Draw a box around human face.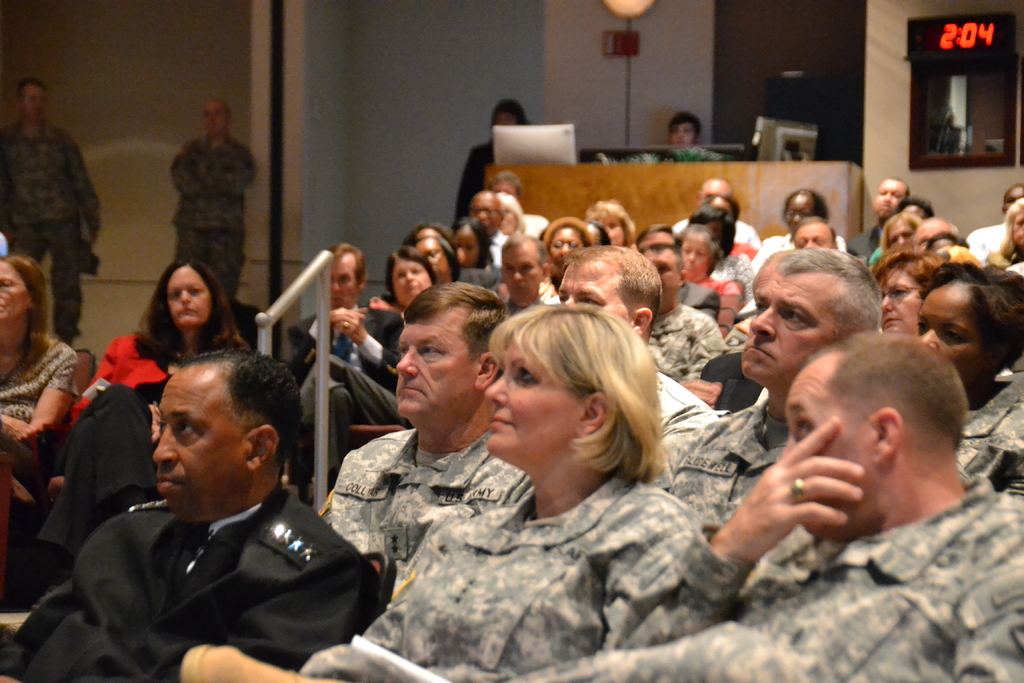
548 226 586 259.
